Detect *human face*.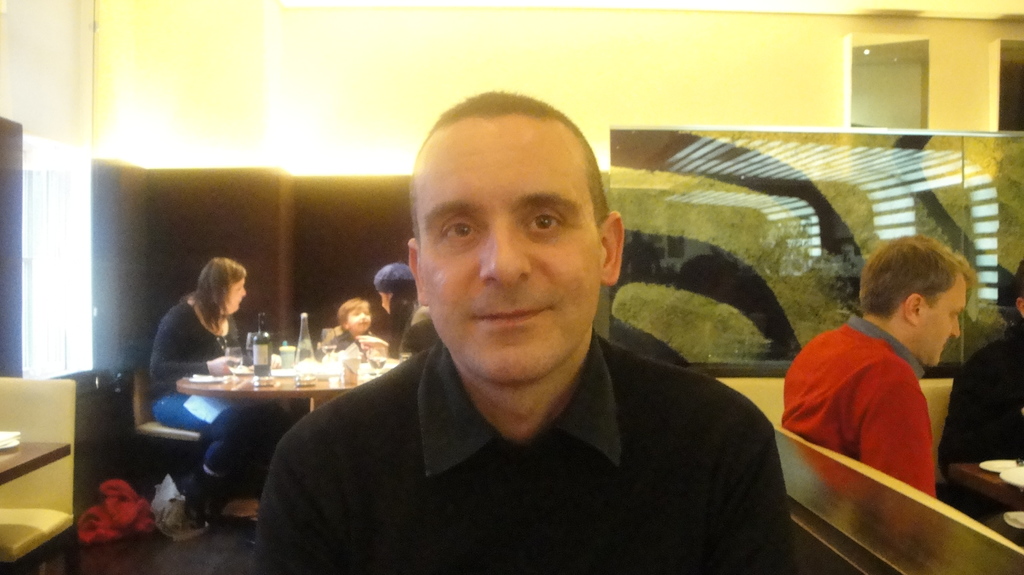
Detected at <bbox>416, 121, 604, 388</bbox>.
